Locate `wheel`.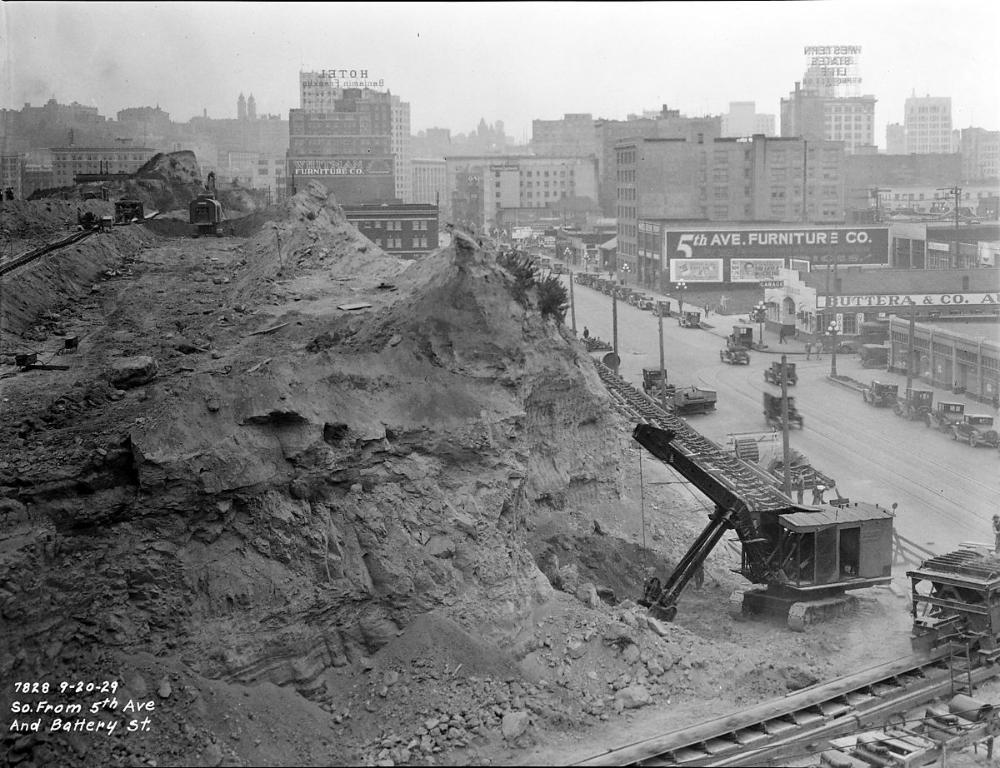
Bounding box: <bbox>764, 416, 771, 426</bbox>.
